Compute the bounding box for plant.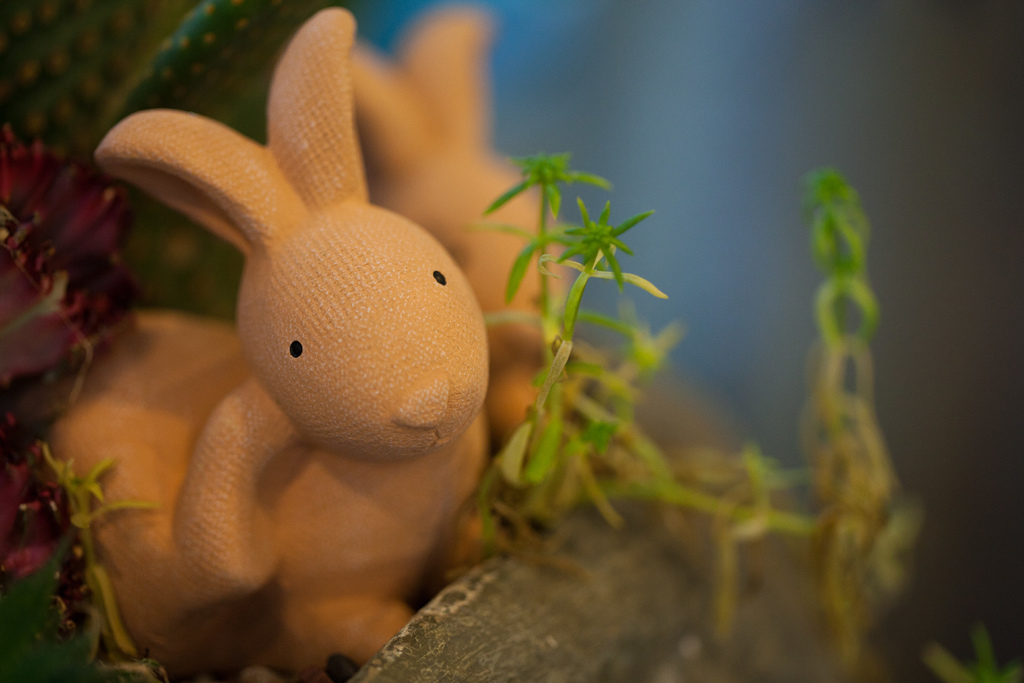
(772, 157, 925, 660).
